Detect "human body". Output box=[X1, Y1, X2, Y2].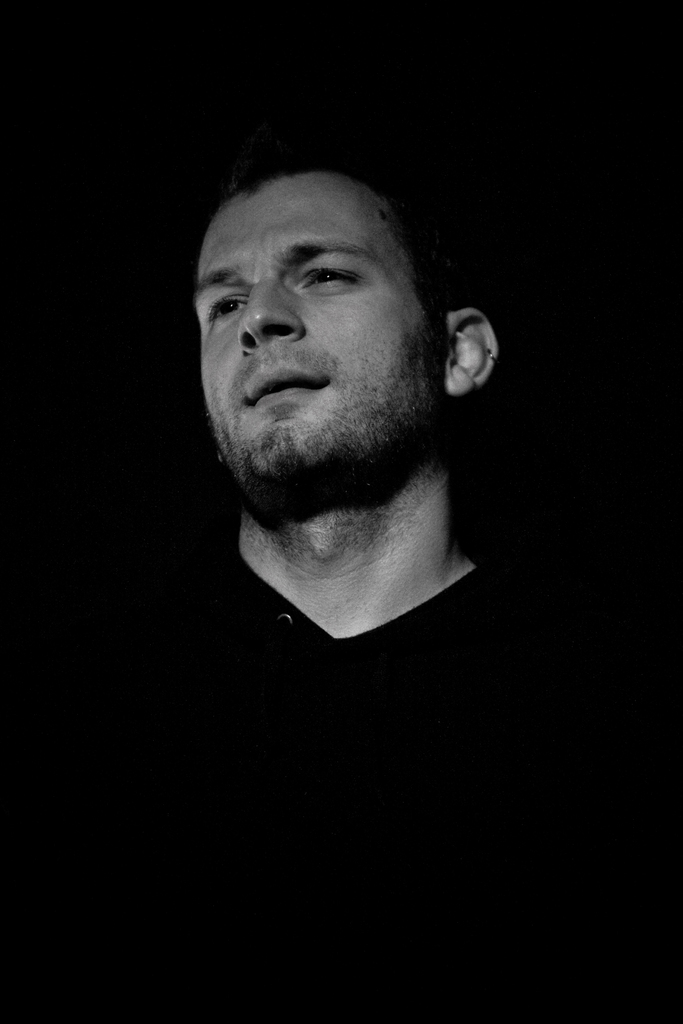
box=[90, 139, 598, 903].
